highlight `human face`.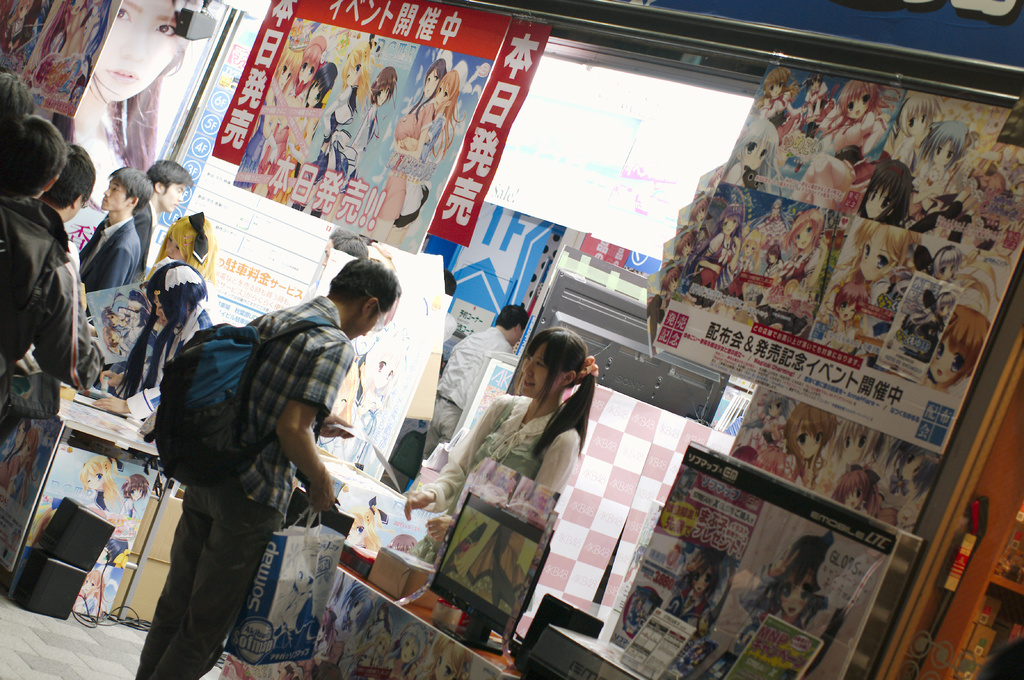
Highlighted region: Rect(723, 212, 739, 231).
